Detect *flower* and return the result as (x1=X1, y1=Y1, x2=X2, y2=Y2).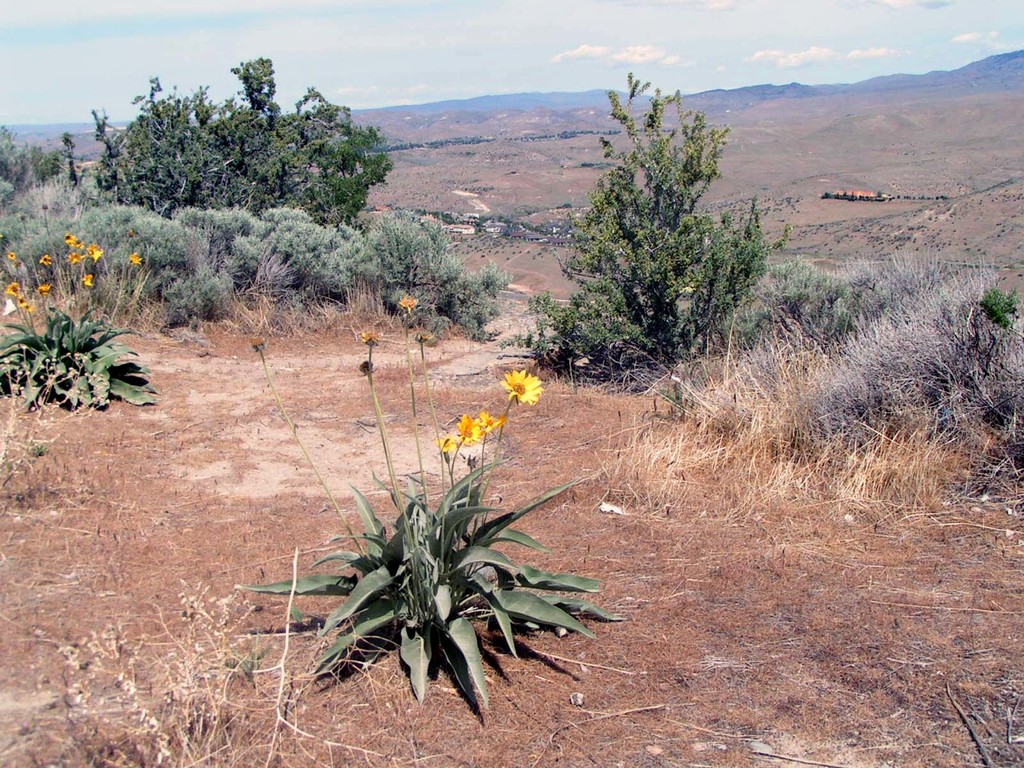
(x1=129, y1=252, x2=144, y2=271).
